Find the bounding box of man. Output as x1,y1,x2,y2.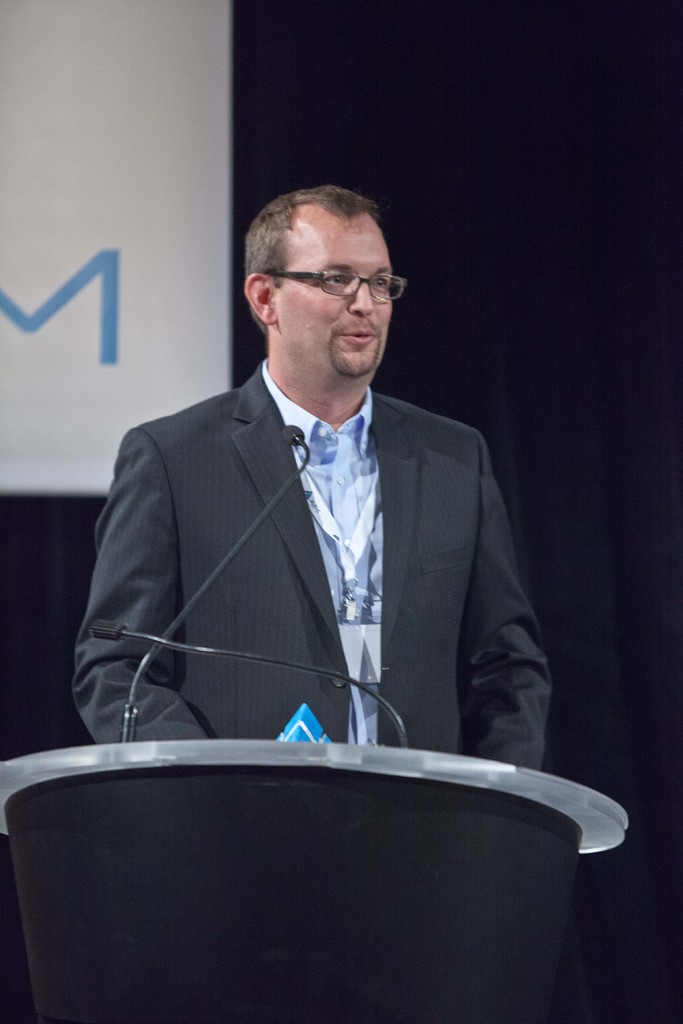
92,195,555,820.
